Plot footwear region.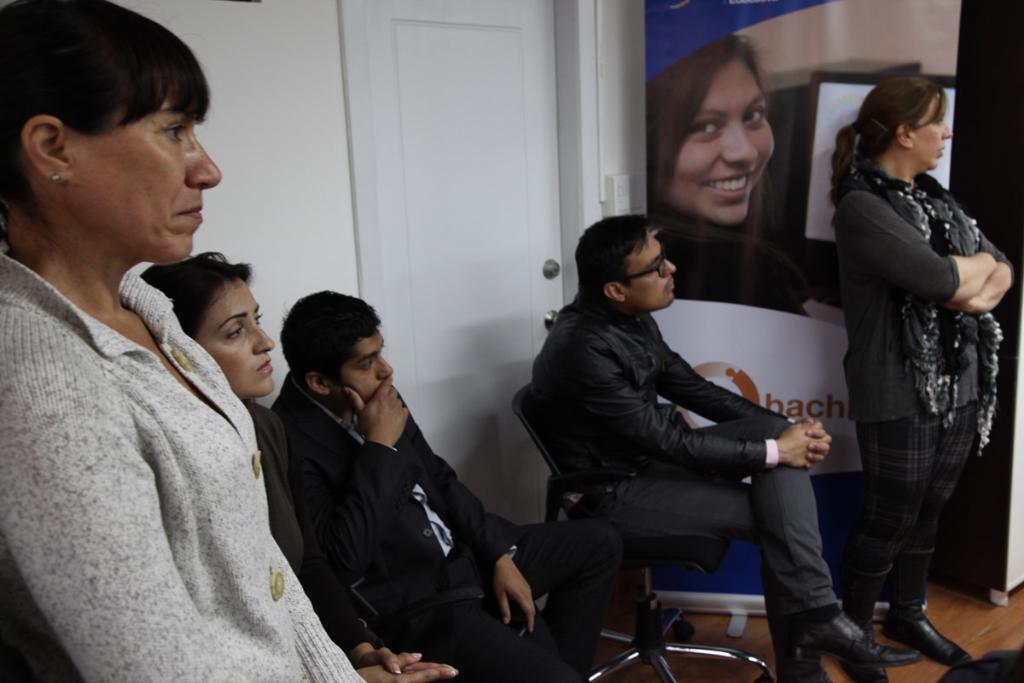
Plotted at <box>804,611,916,665</box>.
